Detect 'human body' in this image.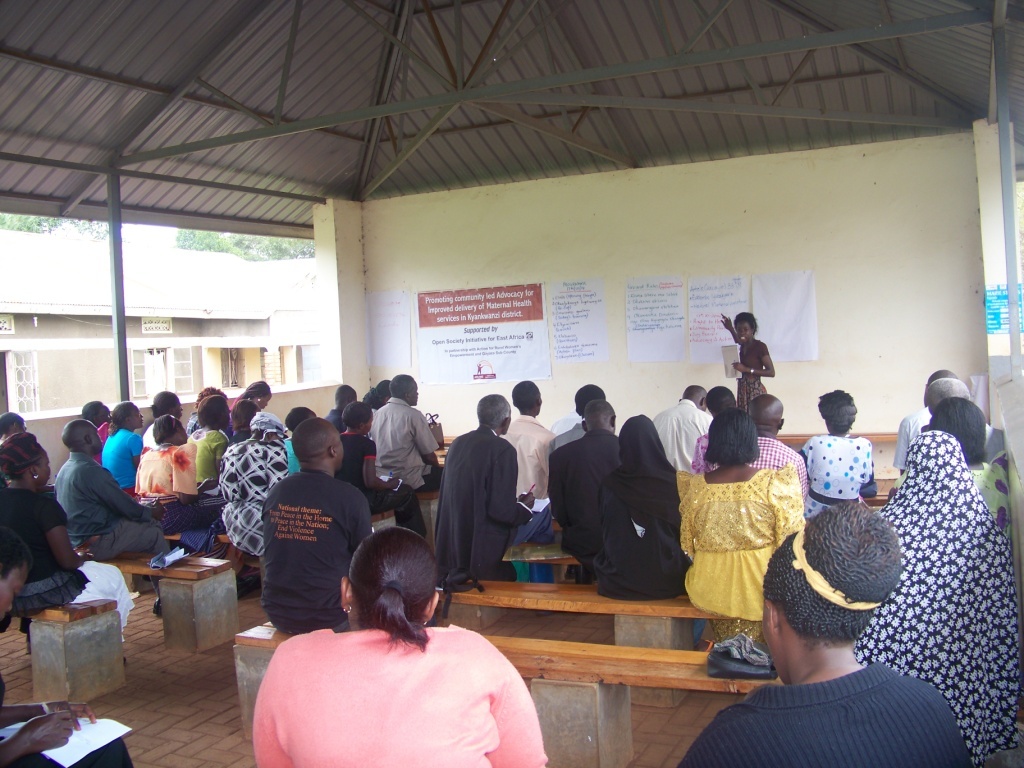
Detection: pyautogui.locateOnScreen(876, 423, 1023, 767).
